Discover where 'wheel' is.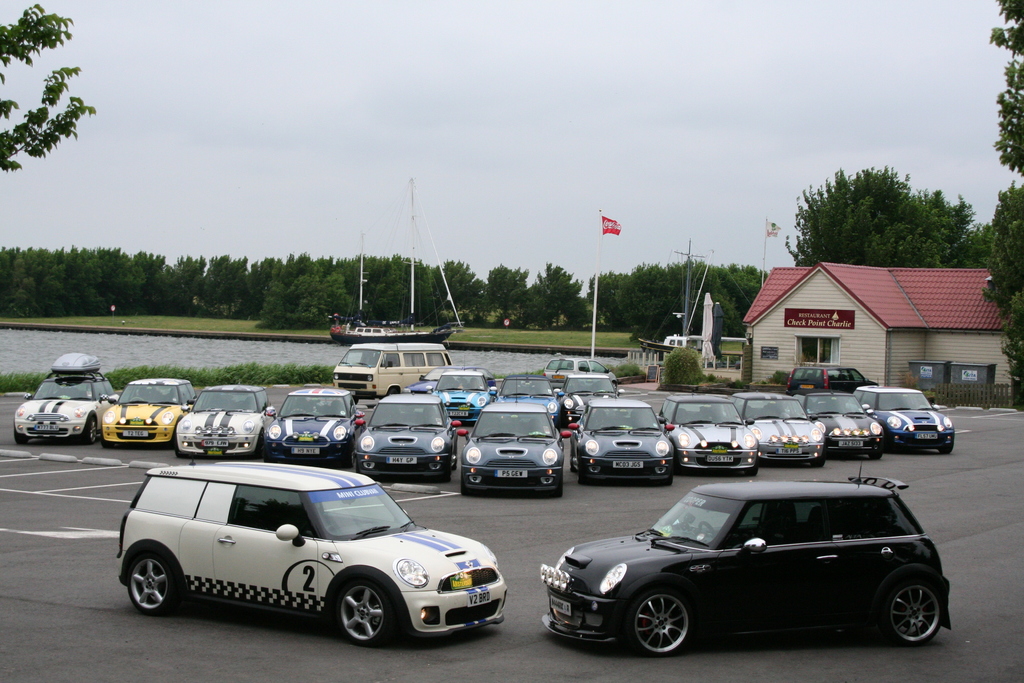
Discovered at <box>330,580,399,641</box>.
